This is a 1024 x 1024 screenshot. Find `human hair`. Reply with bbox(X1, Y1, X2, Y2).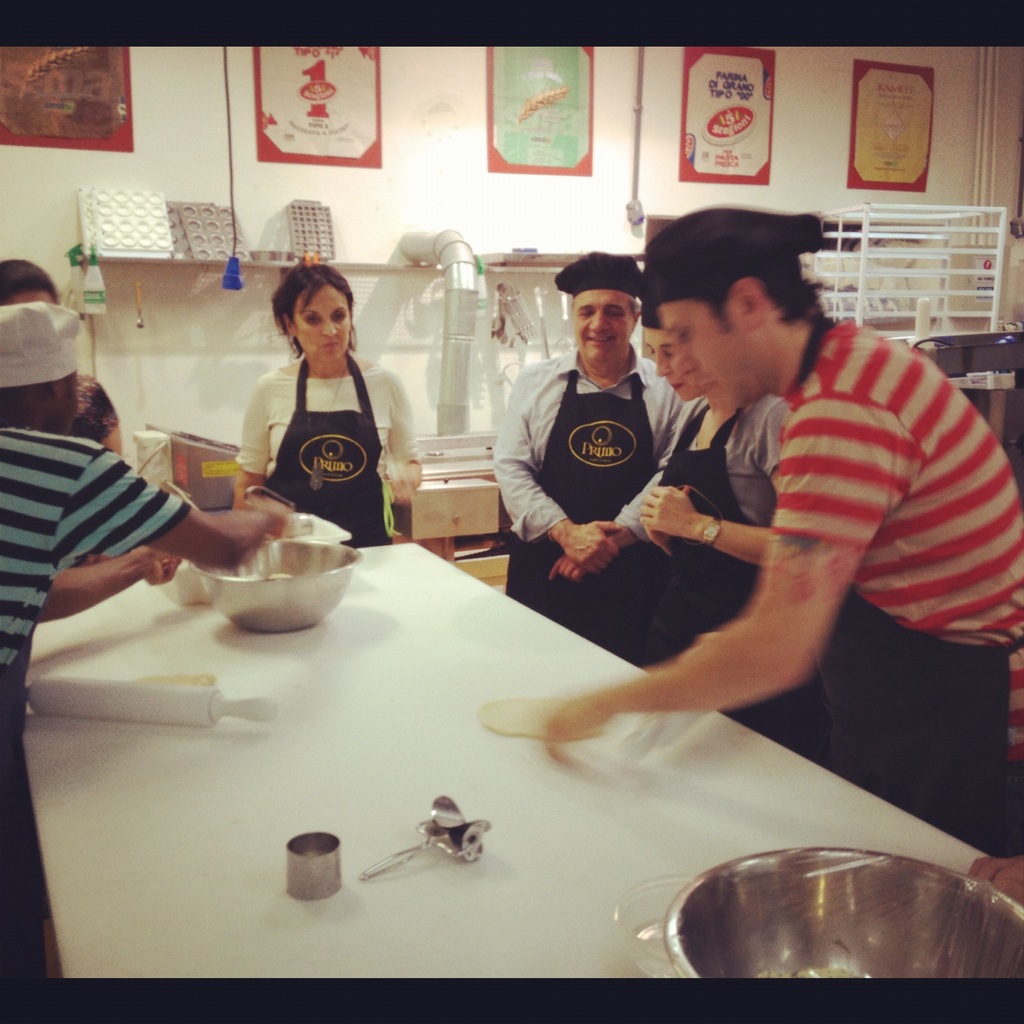
bbox(266, 259, 356, 360).
